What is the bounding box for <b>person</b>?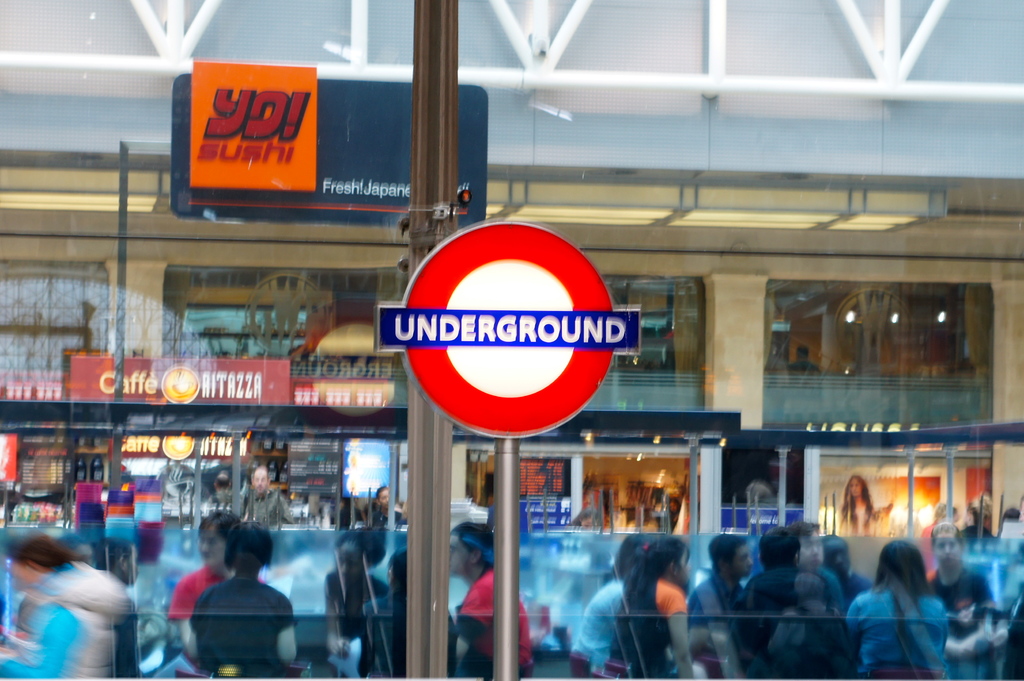
(x1=239, y1=464, x2=296, y2=525).
